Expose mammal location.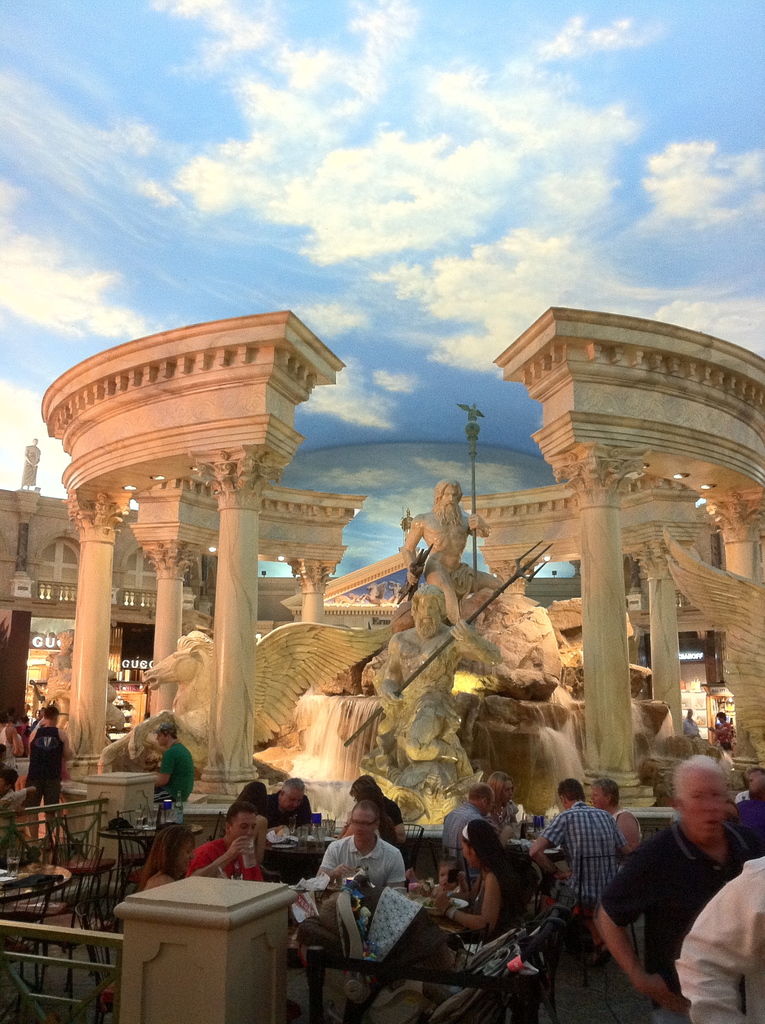
Exposed at left=0, top=763, right=13, bottom=835.
